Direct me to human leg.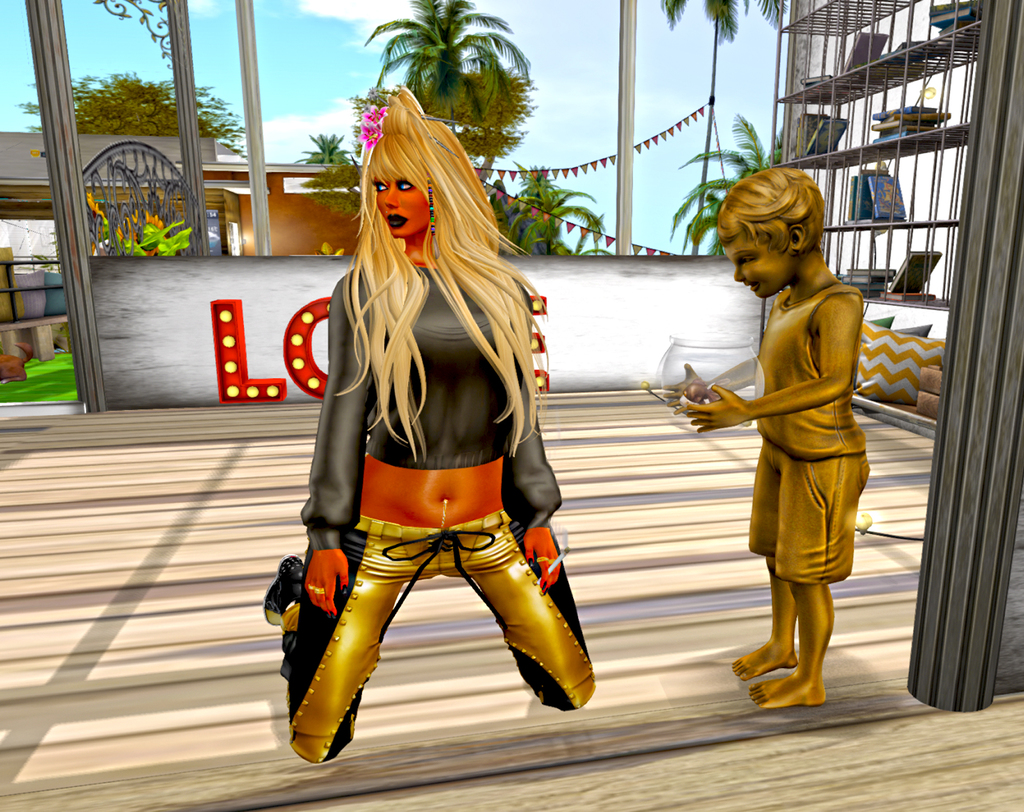
Direction: [446,509,590,709].
